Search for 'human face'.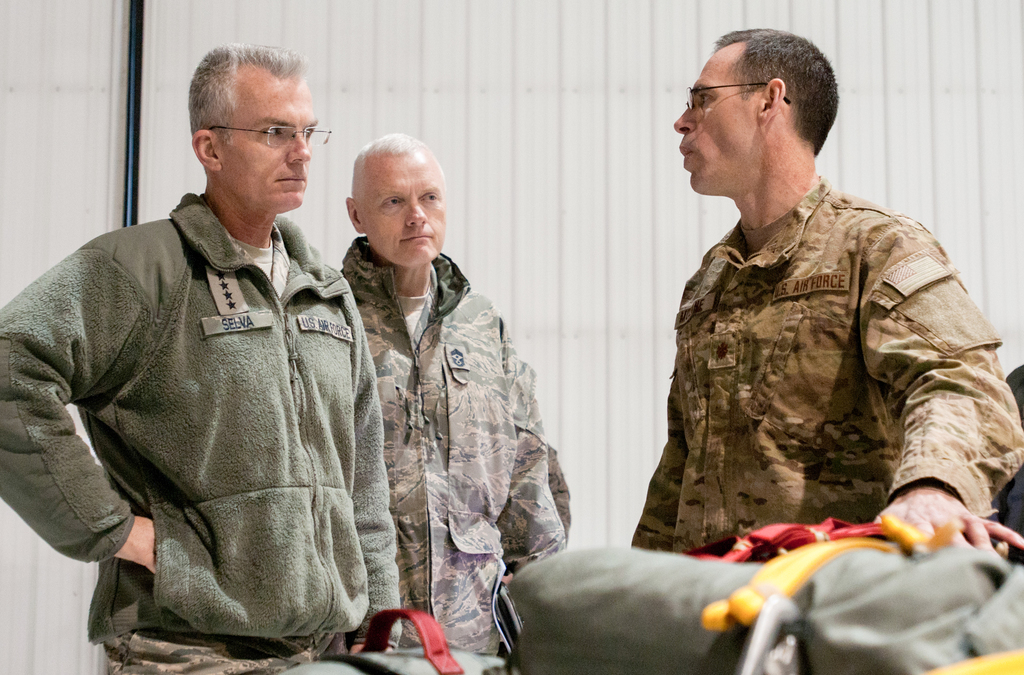
Found at {"left": 360, "top": 147, "right": 449, "bottom": 270}.
